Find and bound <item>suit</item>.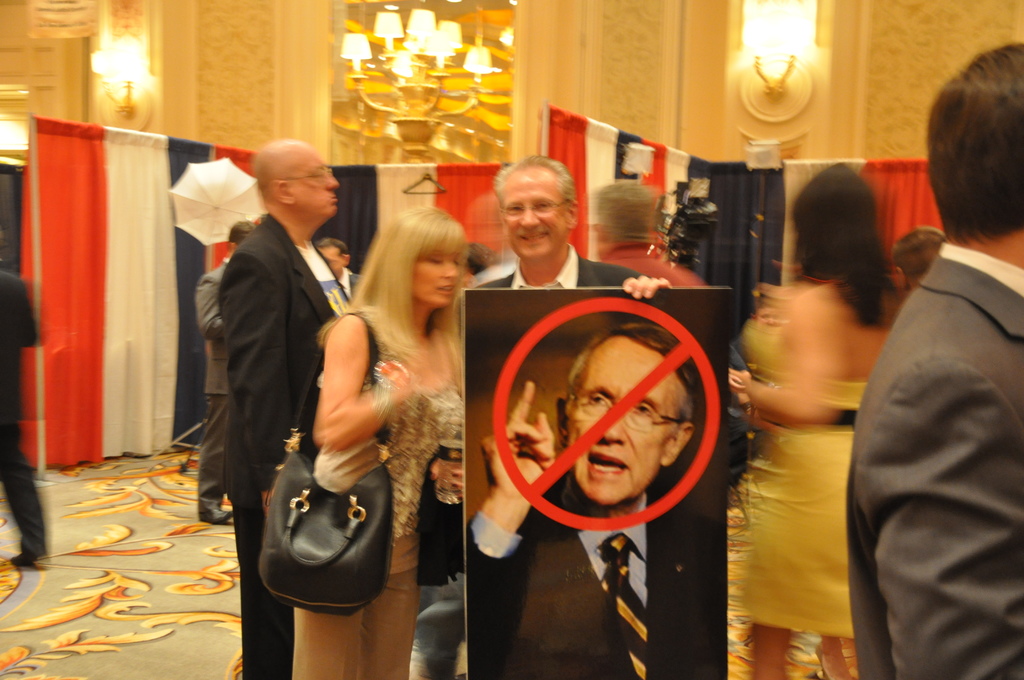
Bound: [left=465, top=257, right=653, bottom=294].
